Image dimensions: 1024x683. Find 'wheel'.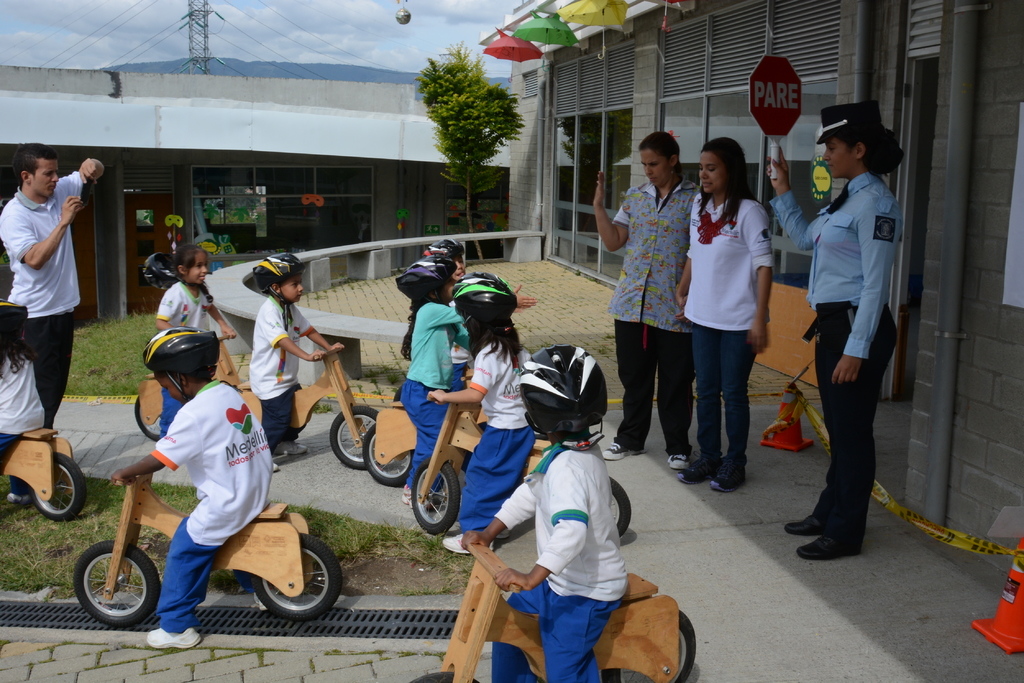
(left=364, top=426, right=416, bottom=484).
